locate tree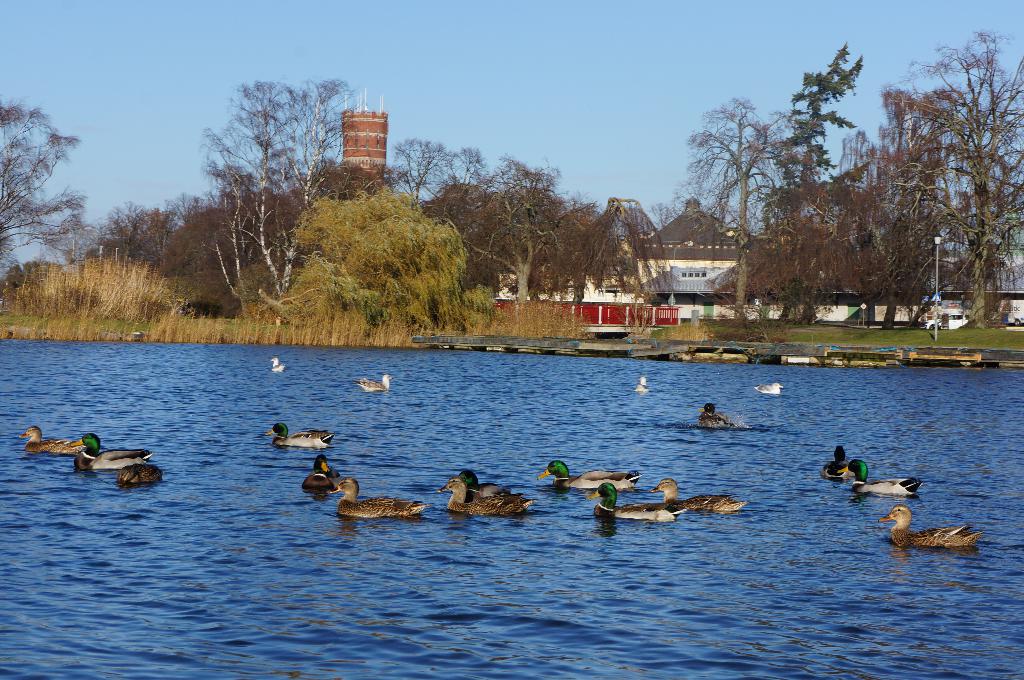
[771, 40, 855, 326]
